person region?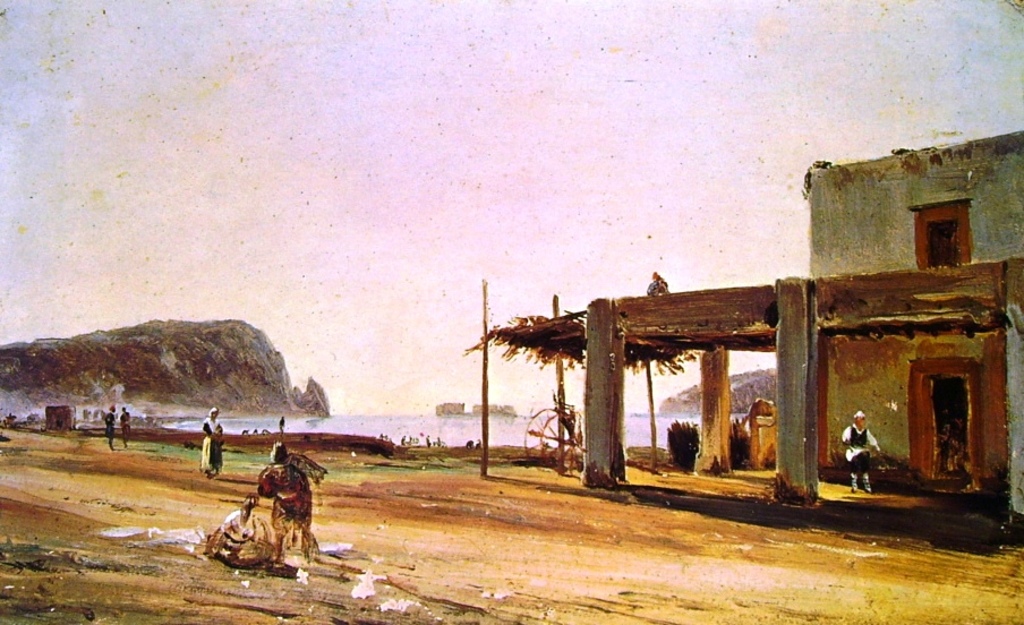
x1=119, y1=403, x2=128, y2=445
